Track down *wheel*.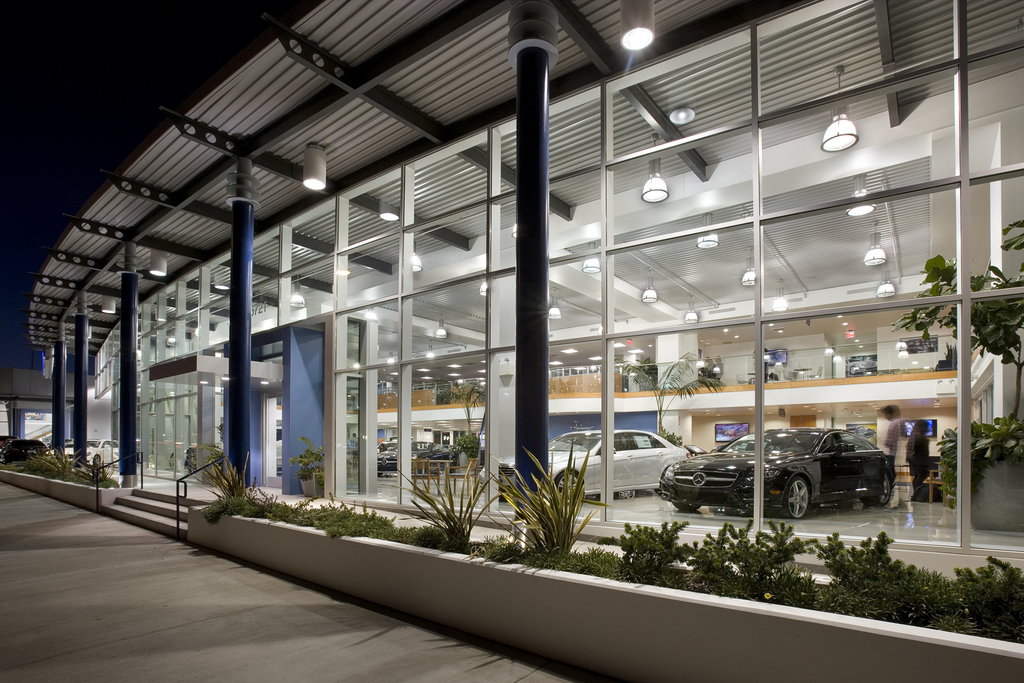
Tracked to locate(673, 500, 701, 513).
